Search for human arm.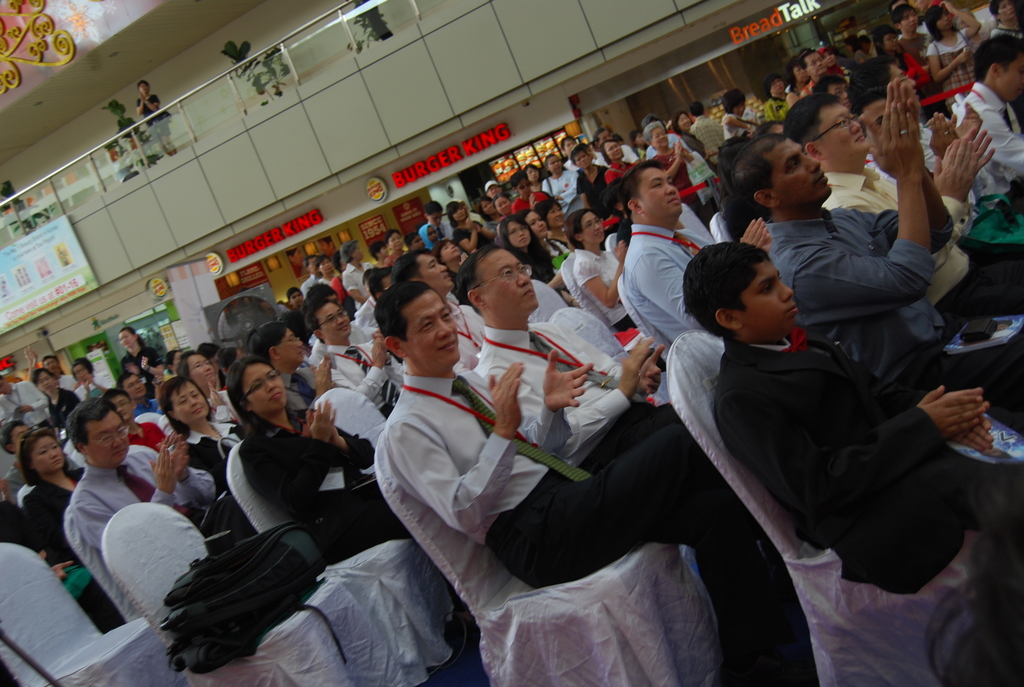
Found at left=818, top=335, right=1003, bottom=455.
